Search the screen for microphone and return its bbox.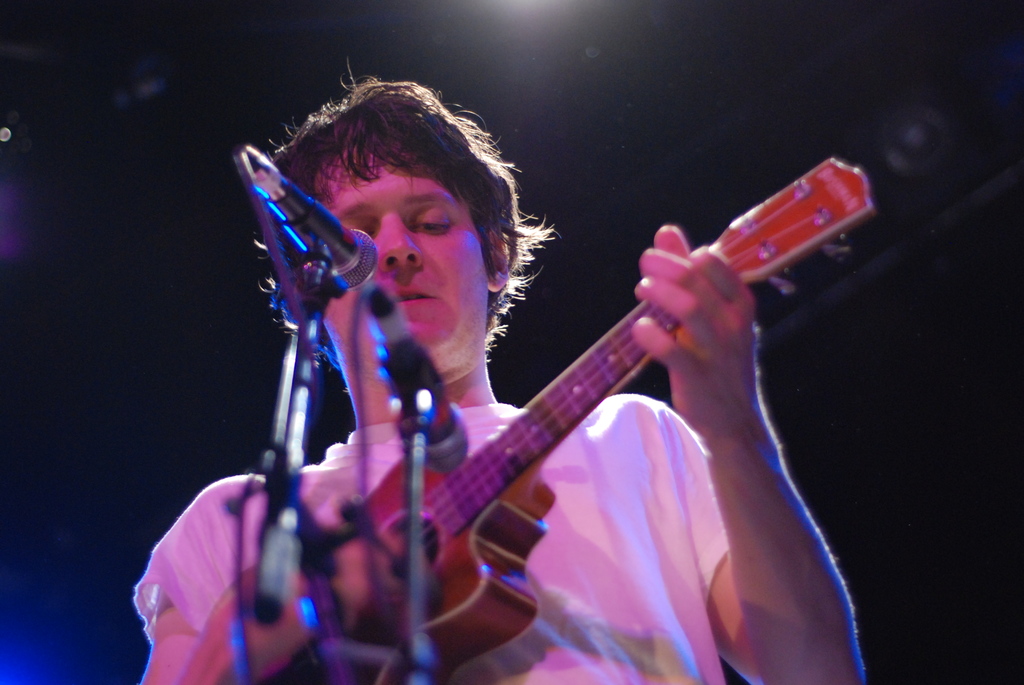
Found: box=[230, 145, 379, 317].
